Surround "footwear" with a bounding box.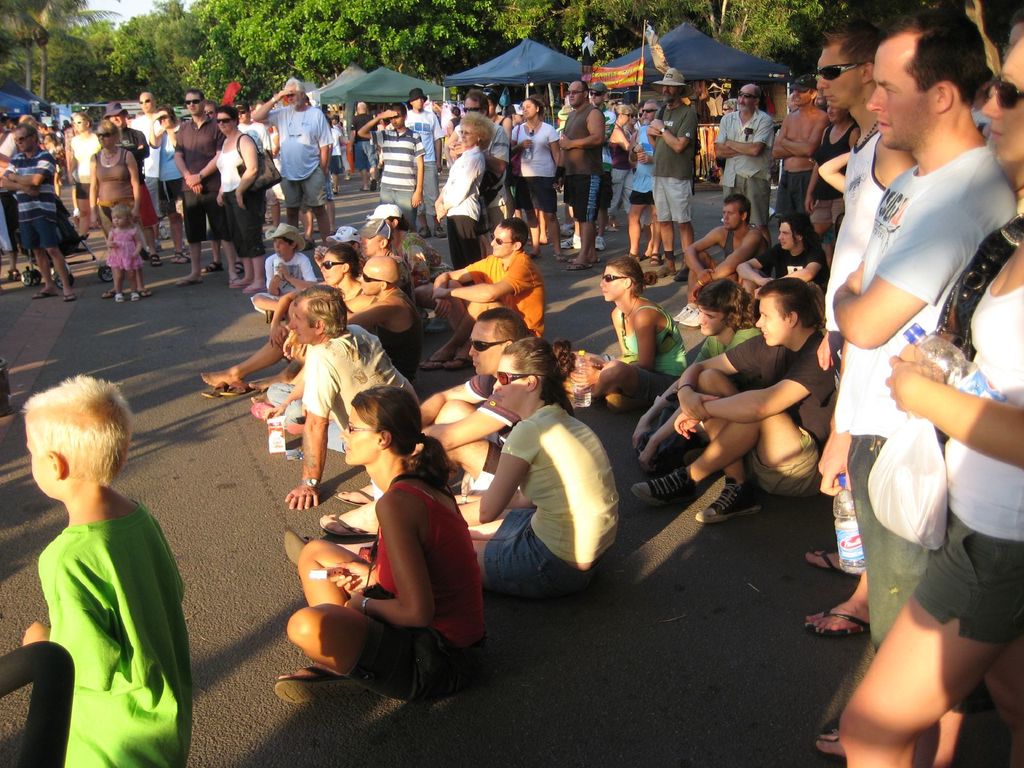
<box>800,600,876,636</box>.
